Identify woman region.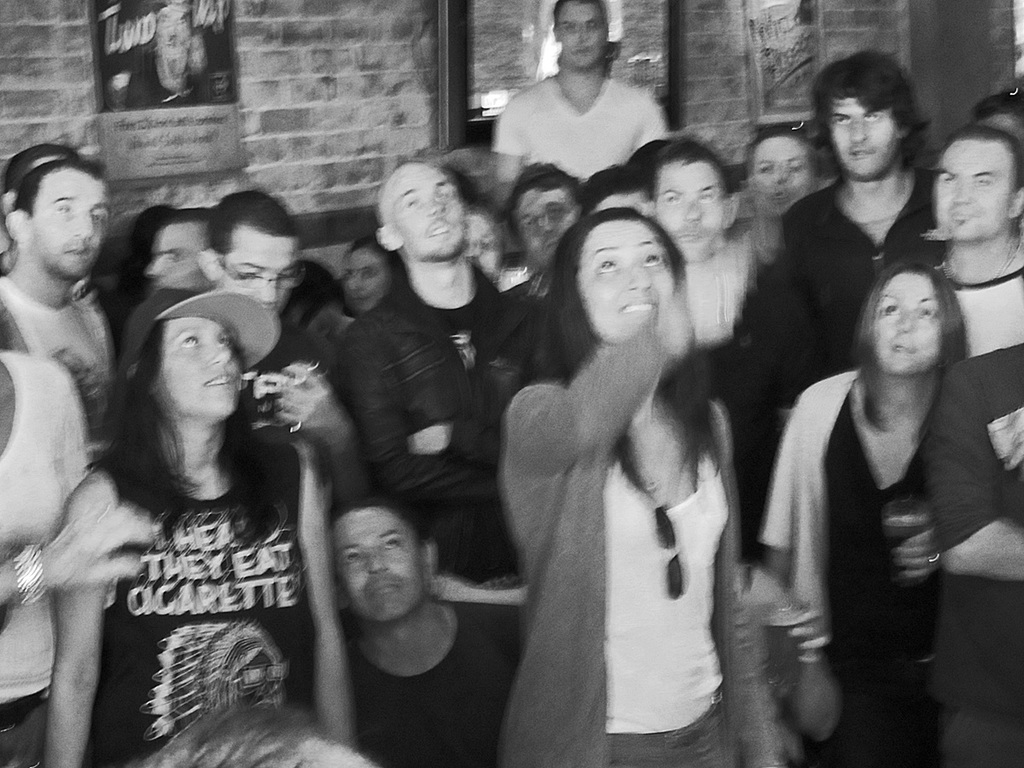
Region: 491:208:794:767.
